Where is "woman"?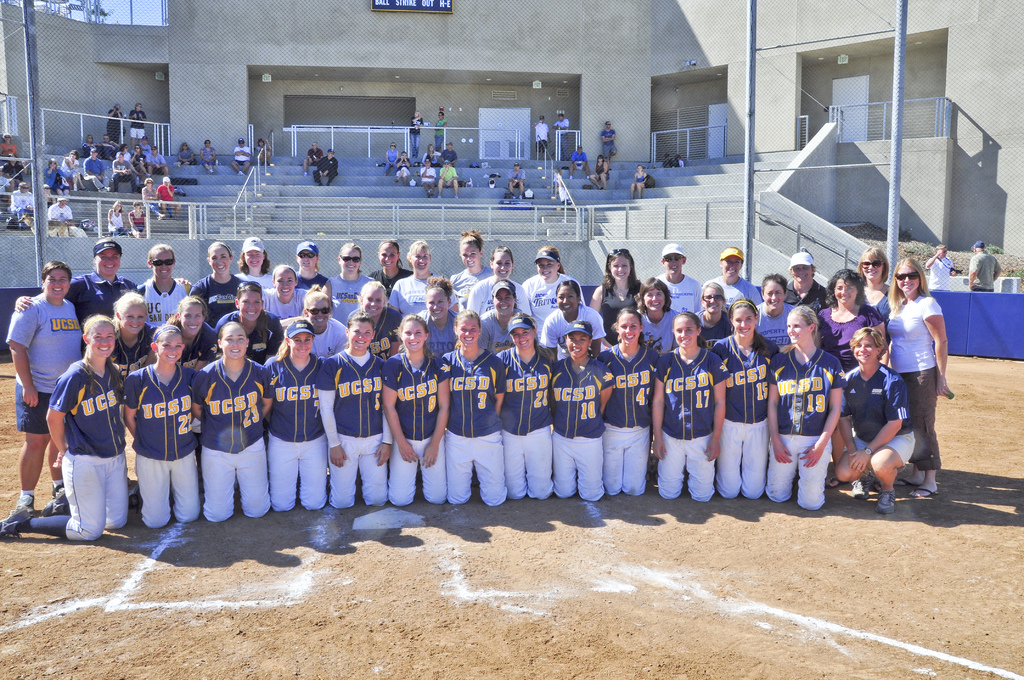
bbox=(529, 248, 588, 316).
